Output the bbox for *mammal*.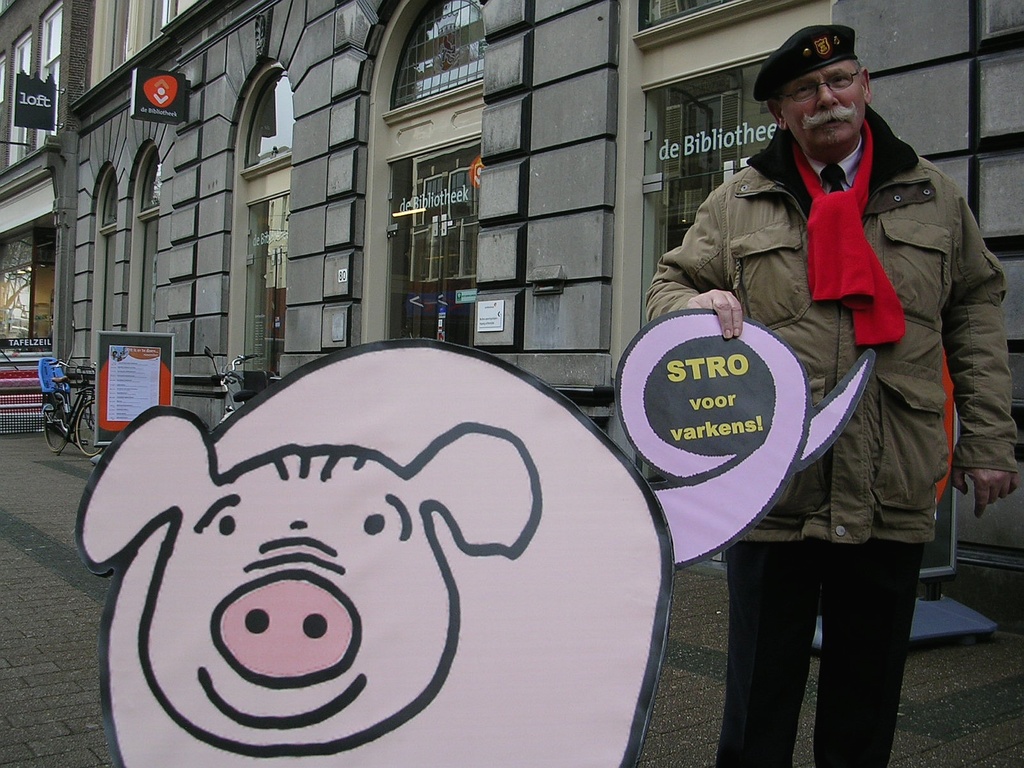
[147,246,785,744].
